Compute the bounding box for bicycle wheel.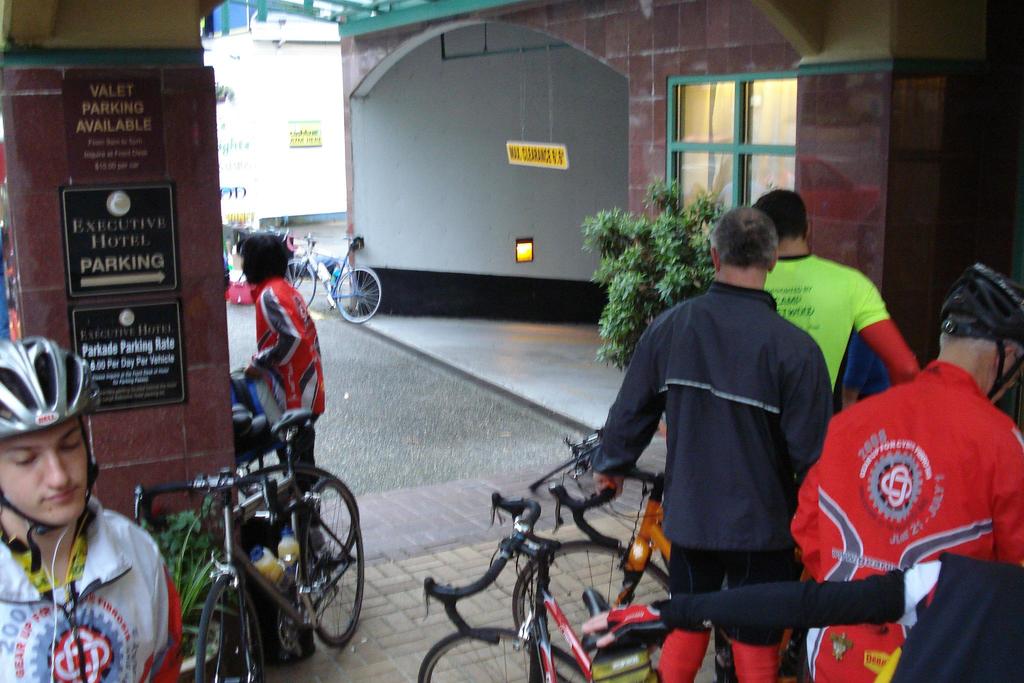
l=286, t=470, r=380, b=648.
